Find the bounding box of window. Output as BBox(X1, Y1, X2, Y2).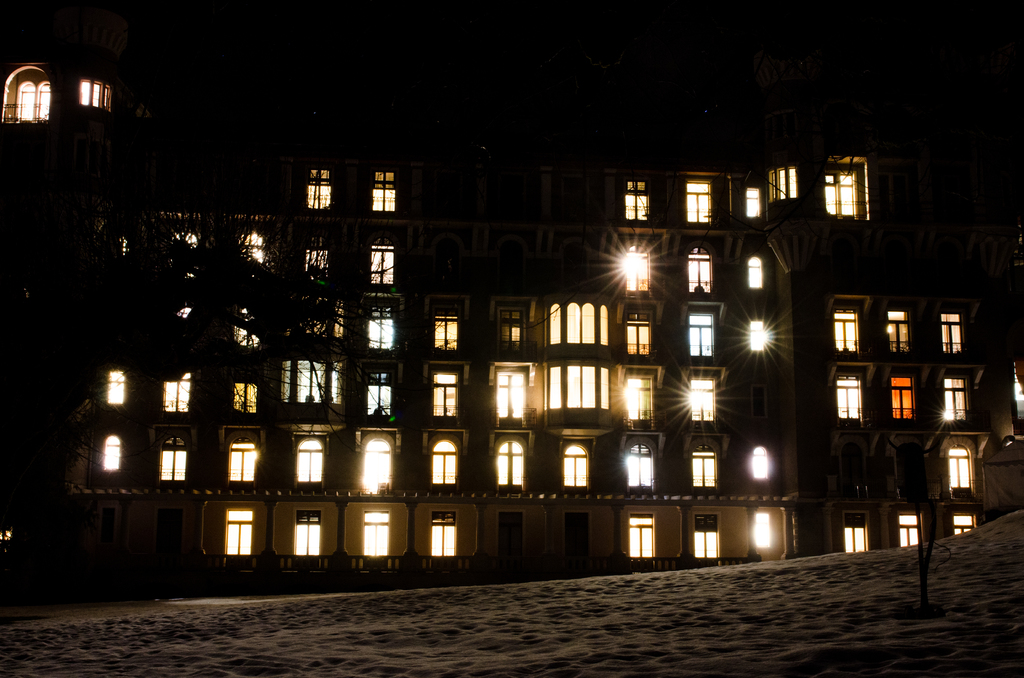
BBox(236, 232, 278, 274).
